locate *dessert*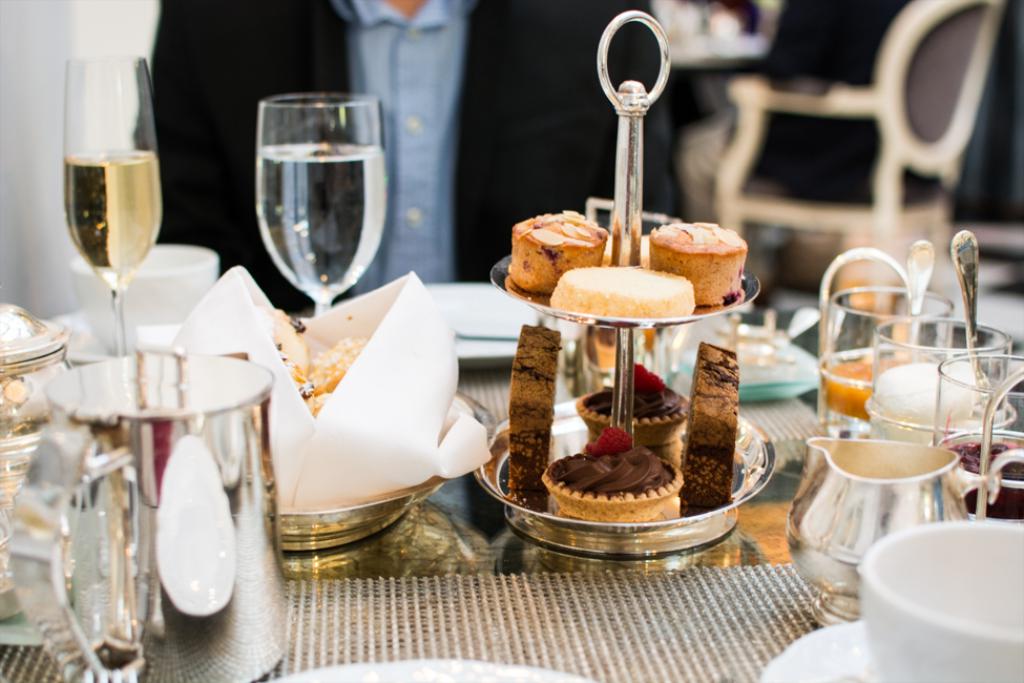
578, 366, 691, 449
